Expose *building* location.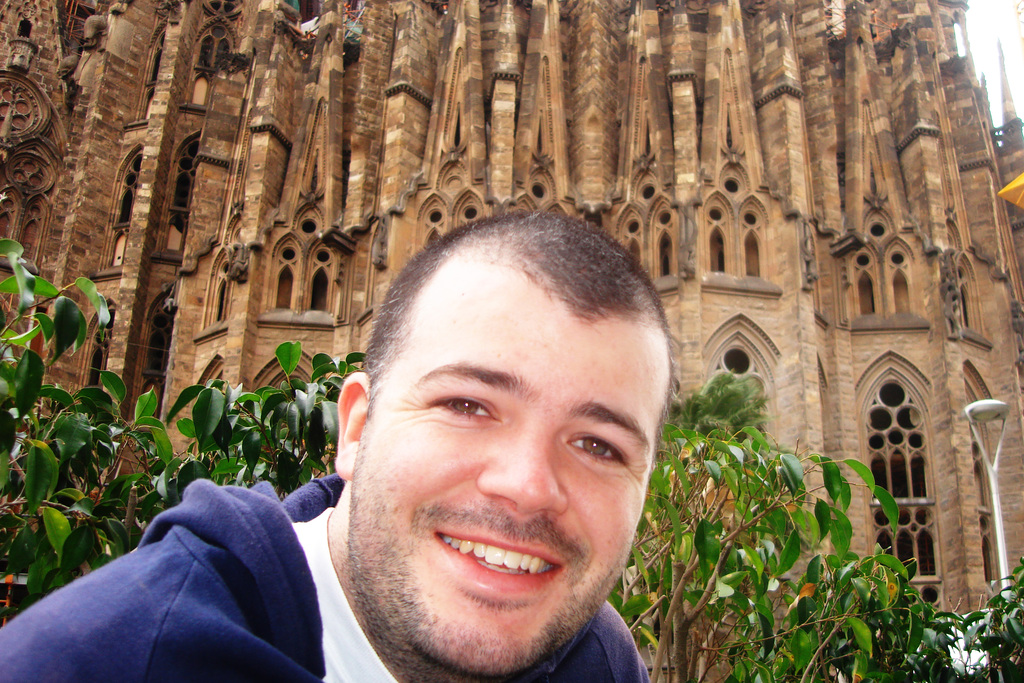
Exposed at x1=0 y1=1 x2=1023 y2=680.
